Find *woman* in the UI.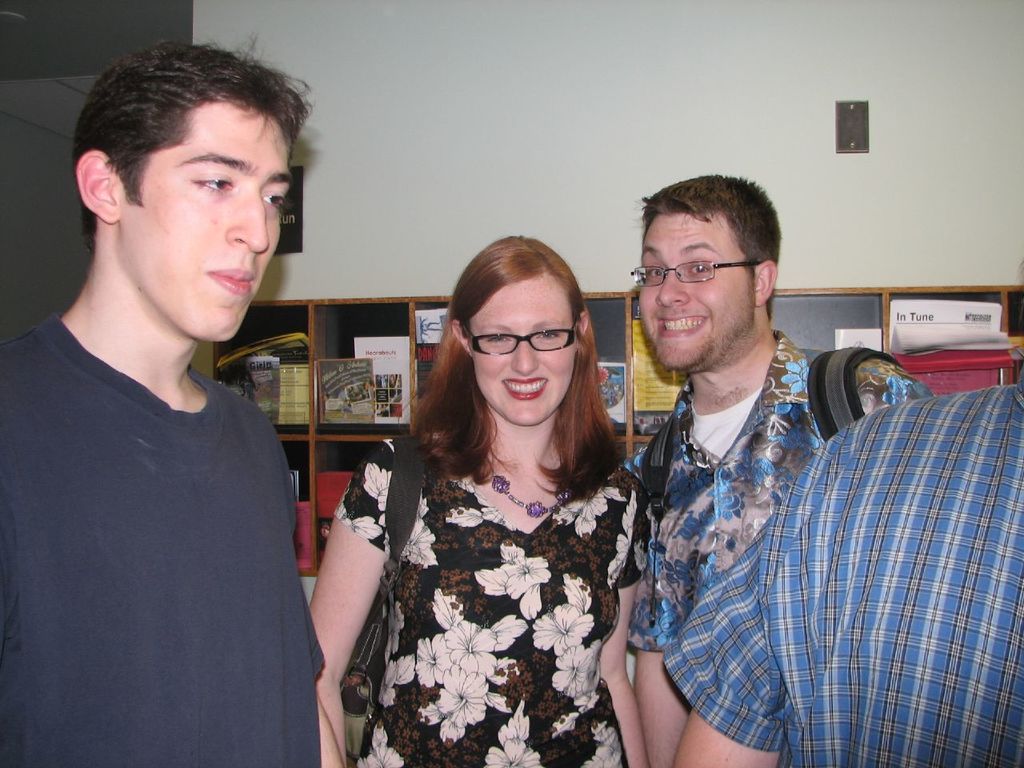
UI element at 332 241 660 767.
